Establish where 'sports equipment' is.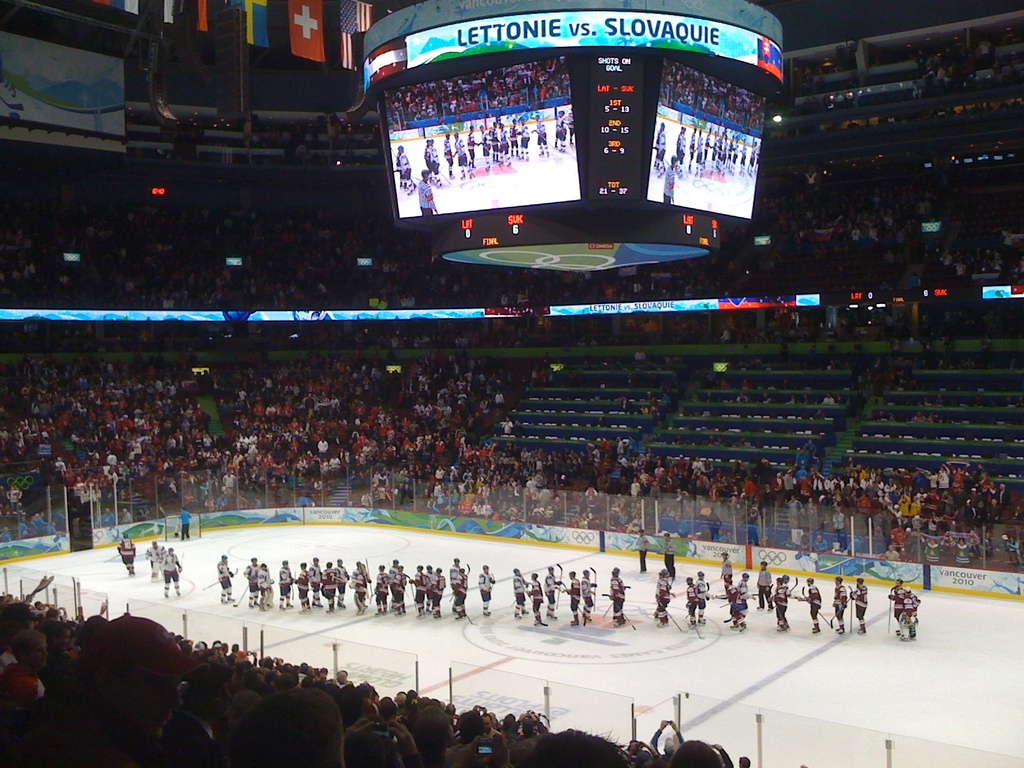
Established at 557/560/563/607.
